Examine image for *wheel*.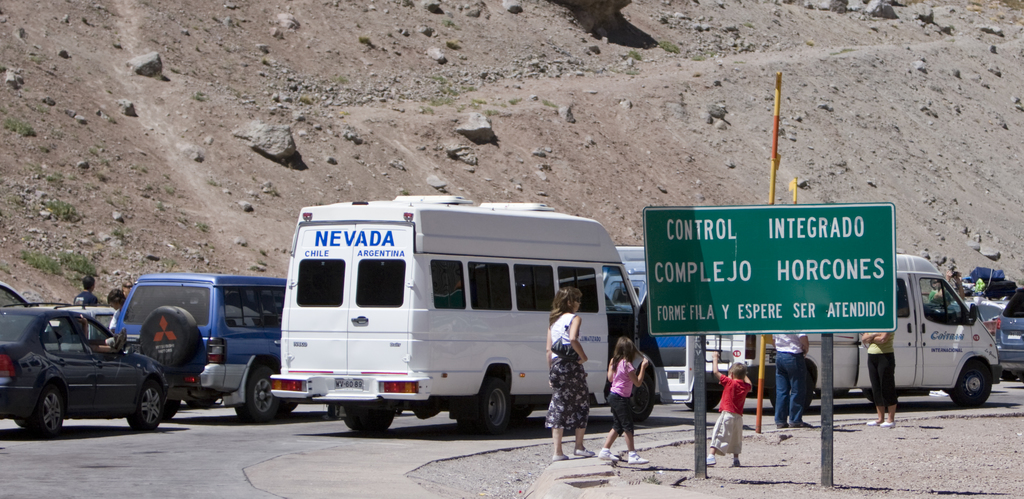
Examination result: crop(165, 388, 181, 424).
